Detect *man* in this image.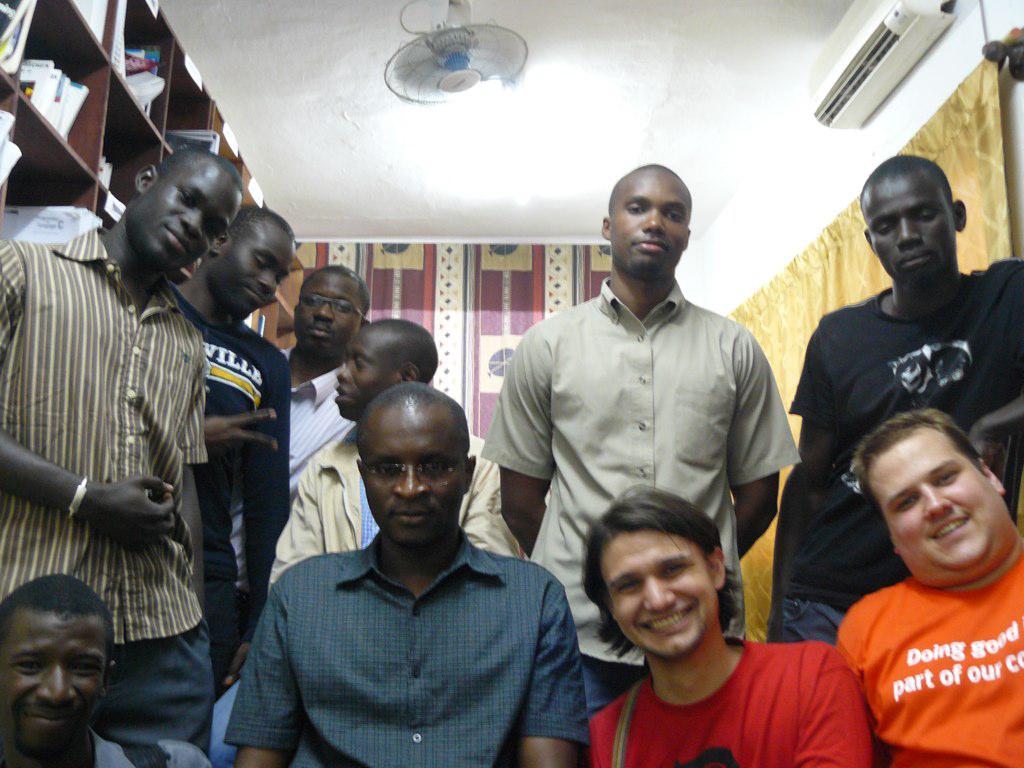
Detection: {"left": 0, "top": 146, "right": 243, "bottom": 755}.
